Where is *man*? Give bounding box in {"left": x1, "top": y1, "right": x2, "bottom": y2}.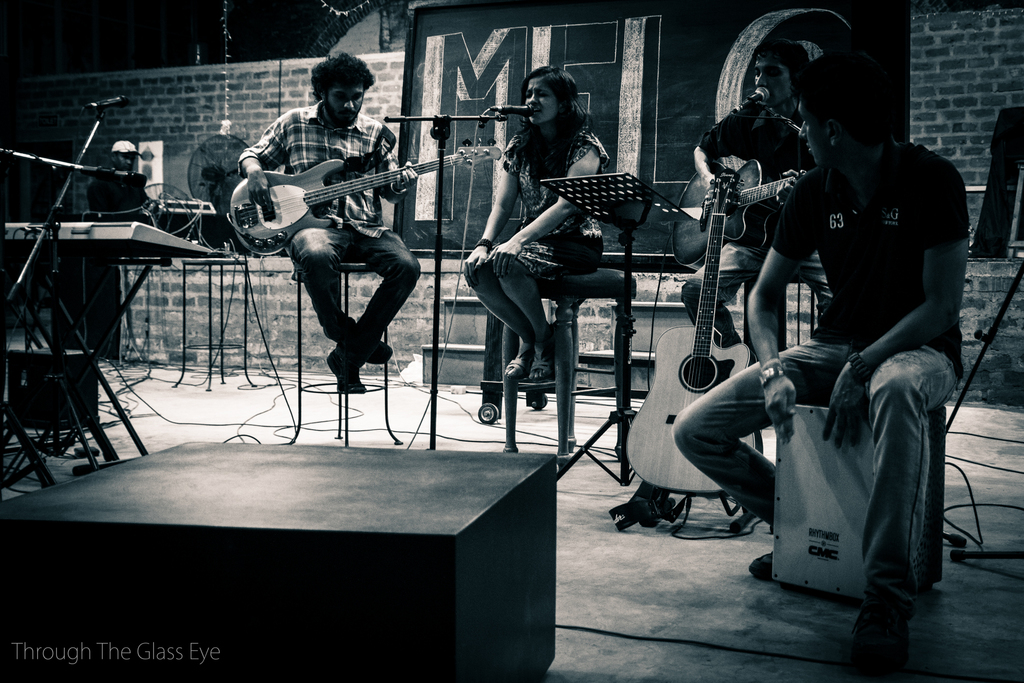
{"left": 90, "top": 136, "right": 152, "bottom": 228}.
